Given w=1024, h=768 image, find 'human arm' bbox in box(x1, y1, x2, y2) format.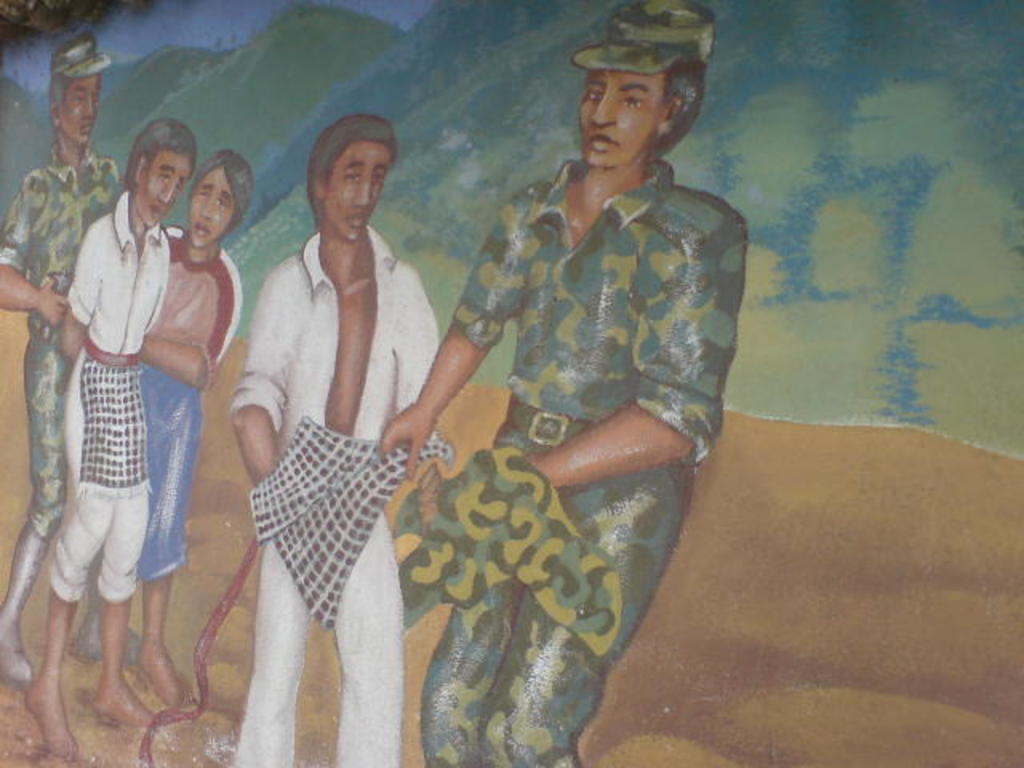
box(414, 218, 725, 515).
